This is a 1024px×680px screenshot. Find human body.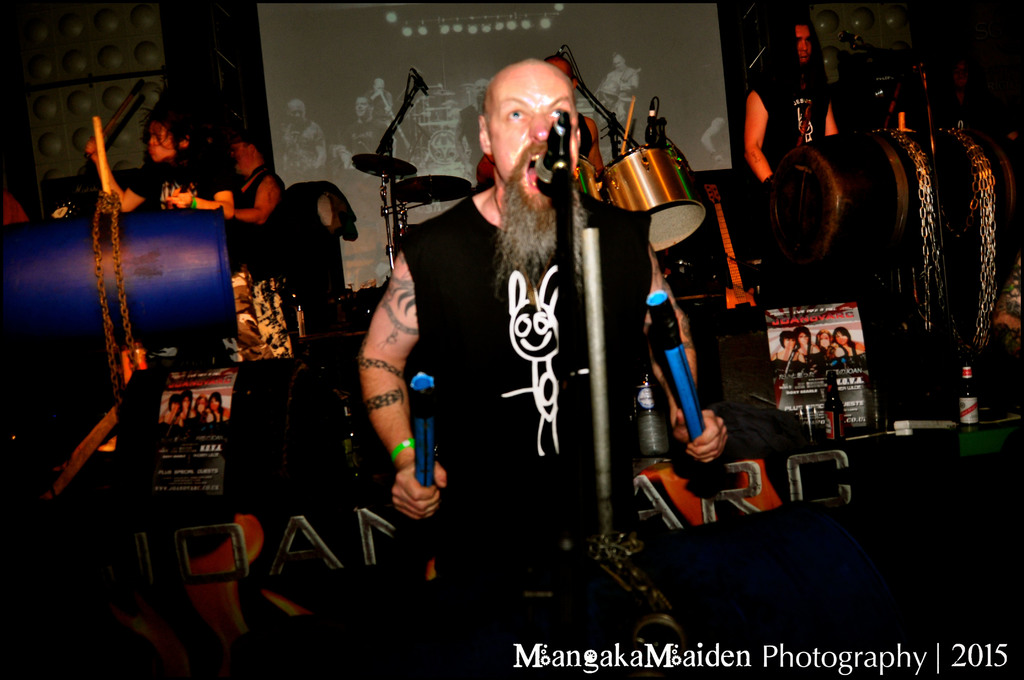
Bounding box: rect(83, 140, 240, 224).
